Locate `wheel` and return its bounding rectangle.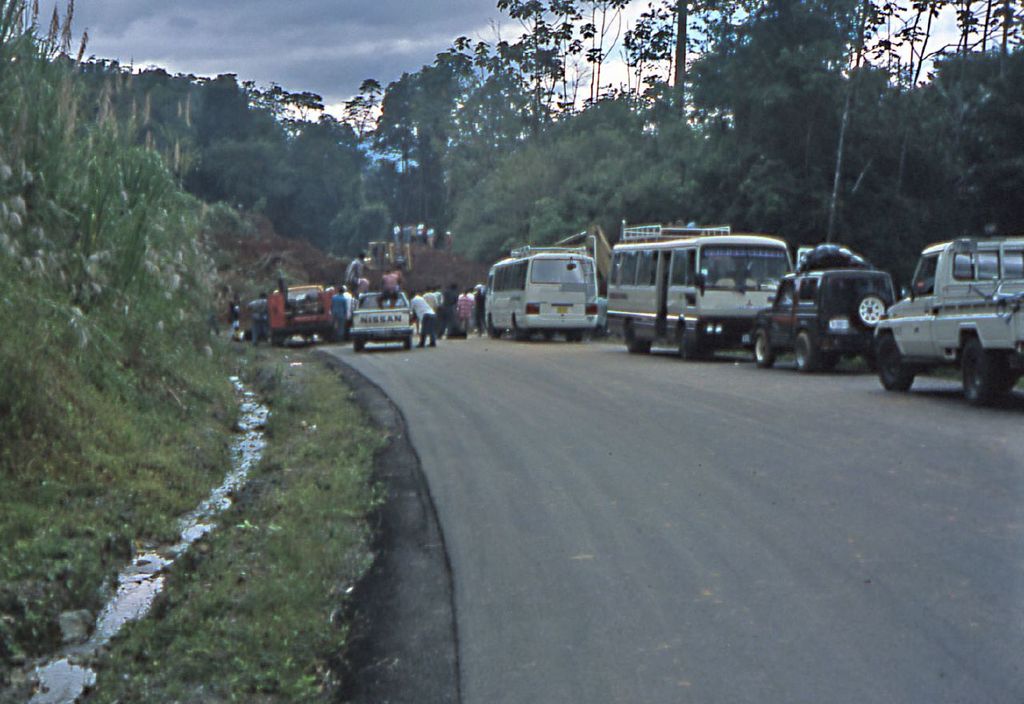
{"left": 576, "top": 330, "right": 582, "bottom": 342}.
